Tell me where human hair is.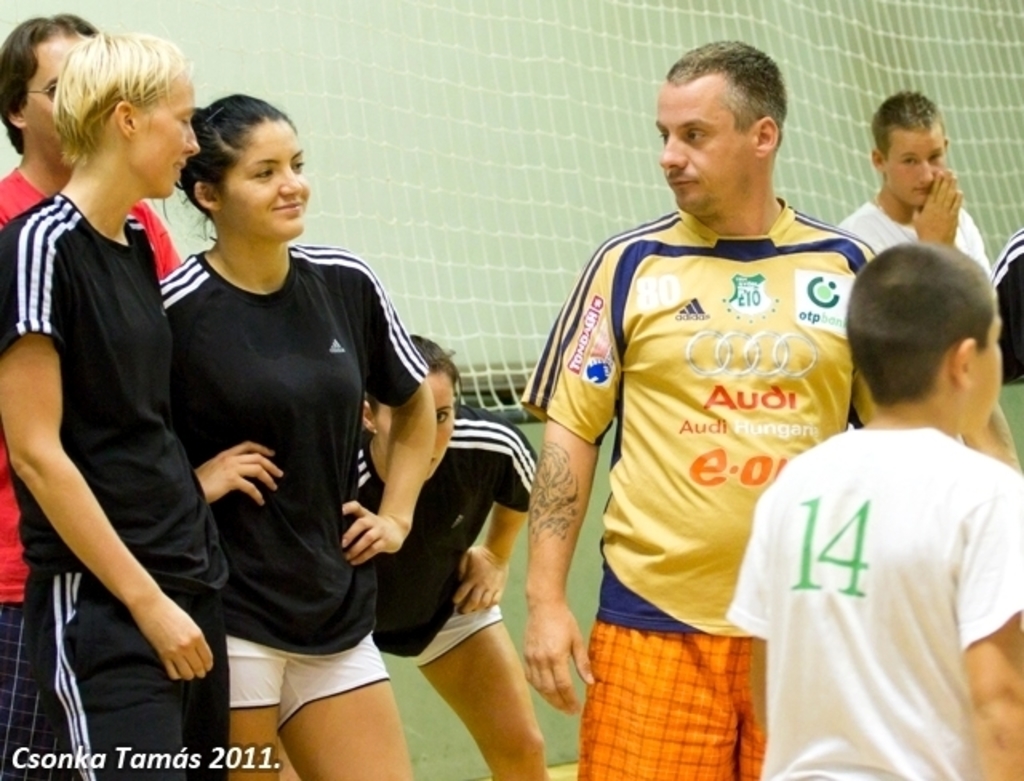
human hair is at (869,88,946,160).
